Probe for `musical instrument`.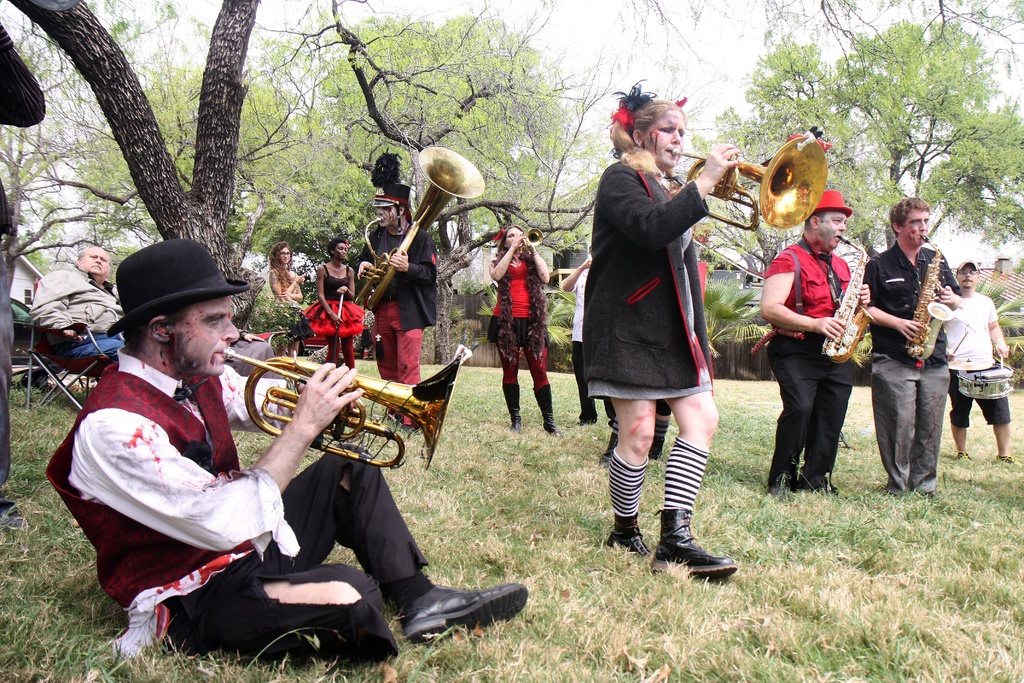
Probe result: <bbox>821, 226, 871, 368</bbox>.
